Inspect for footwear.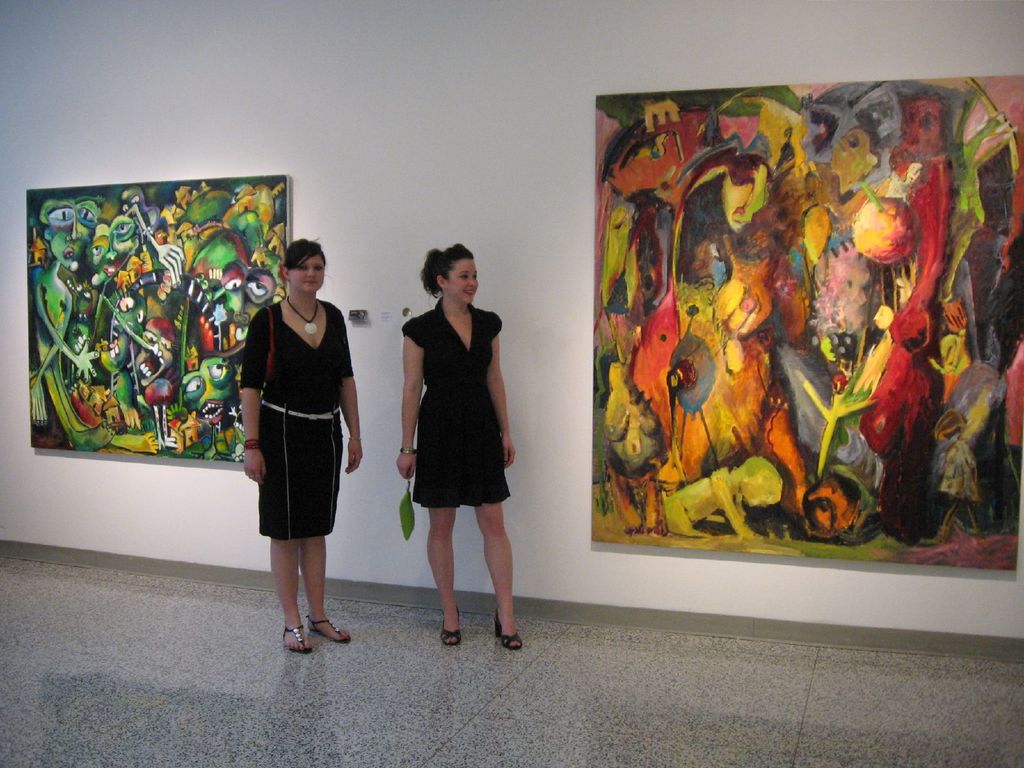
Inspection: bbox(441, 605, 460, 647).
